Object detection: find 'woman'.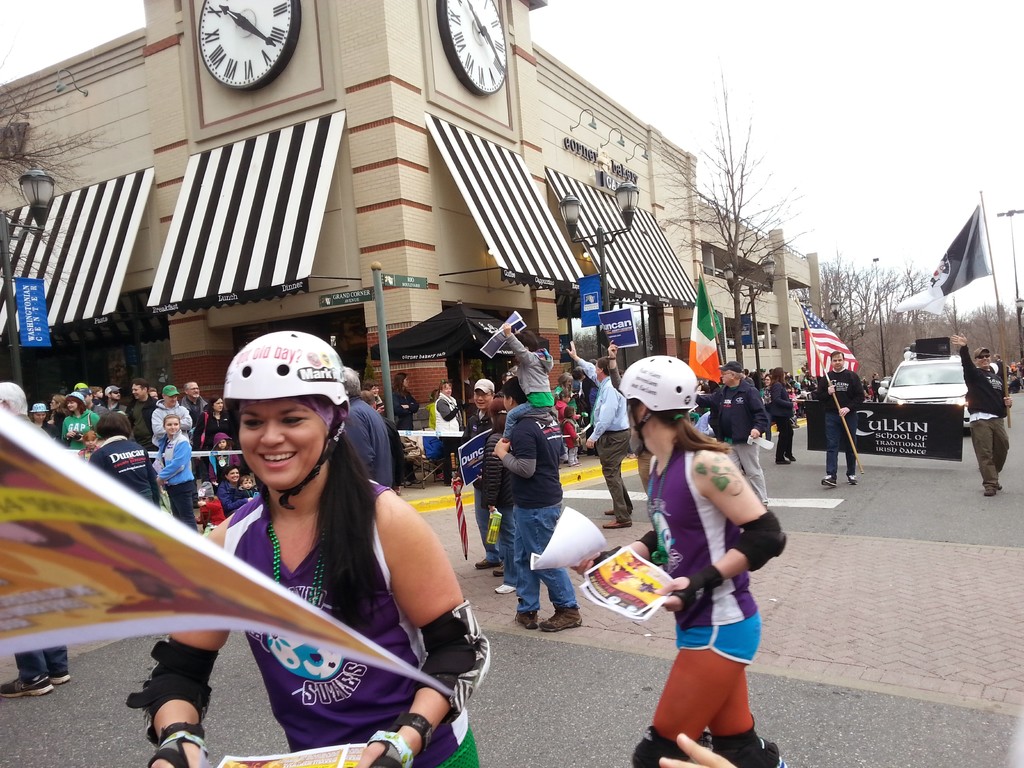
l=155, t=415, r=216, b=536.
